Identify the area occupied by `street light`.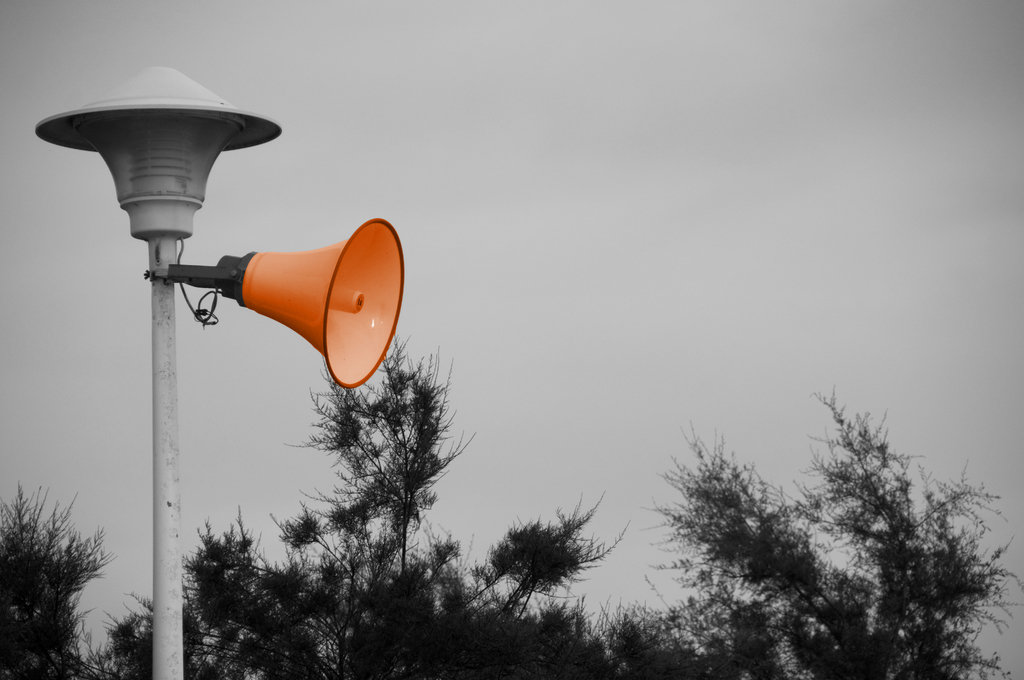
Area: <region>34, 63, 282, 679</region>.
